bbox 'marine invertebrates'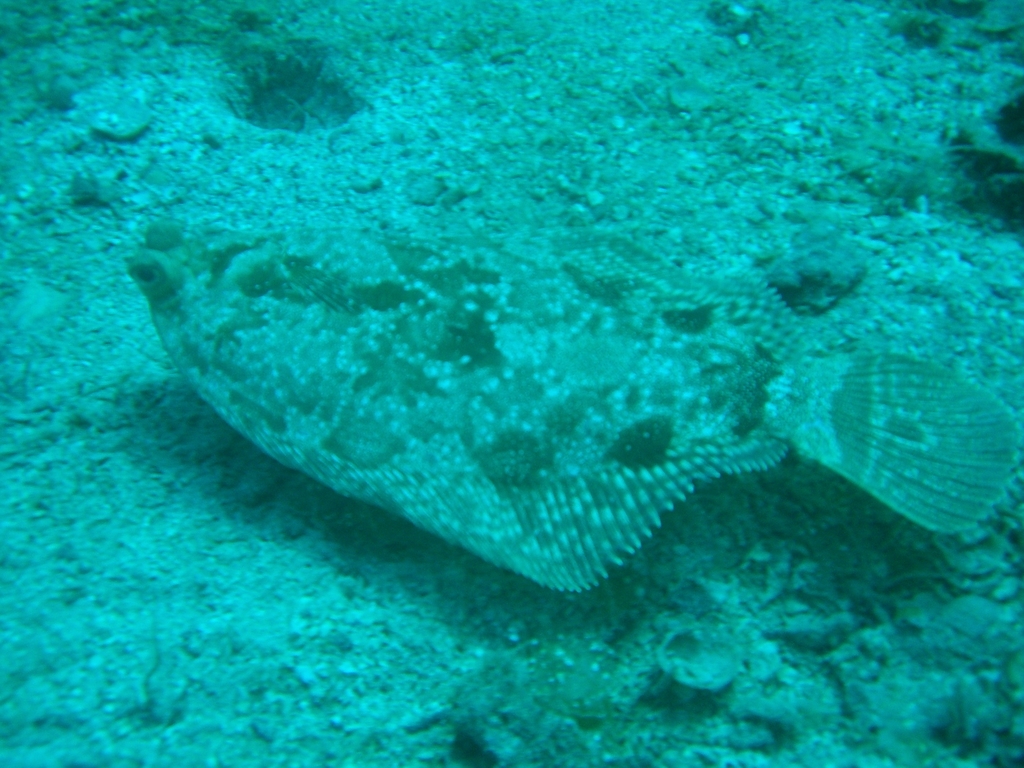
[139, 201, 955, 611]
